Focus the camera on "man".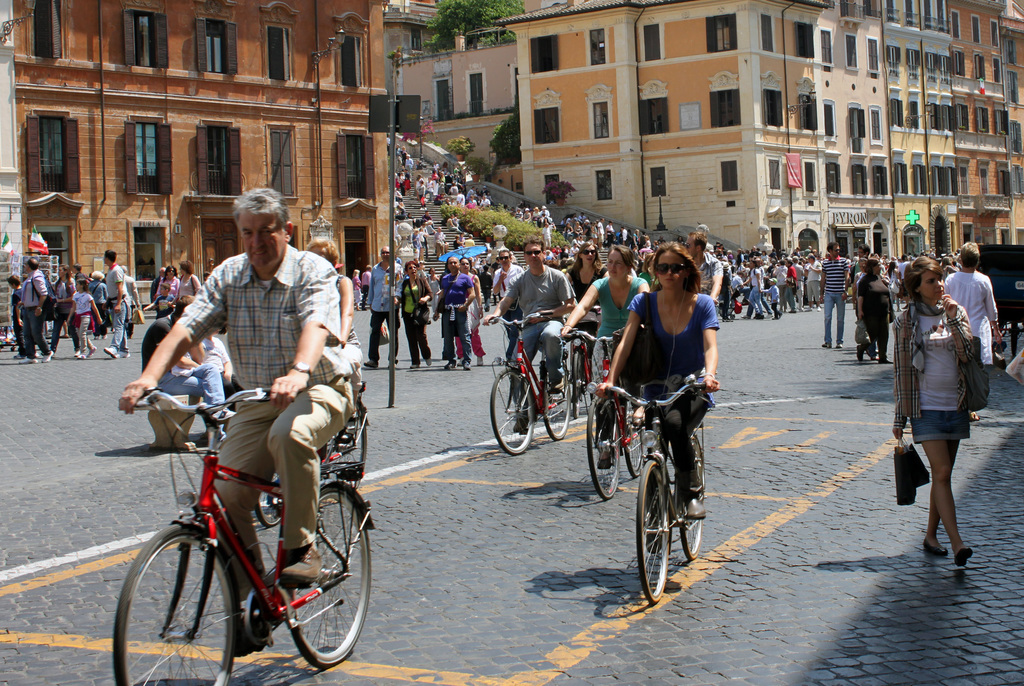
Focus region: [left=394, top=221, right=403, bottom=250].
